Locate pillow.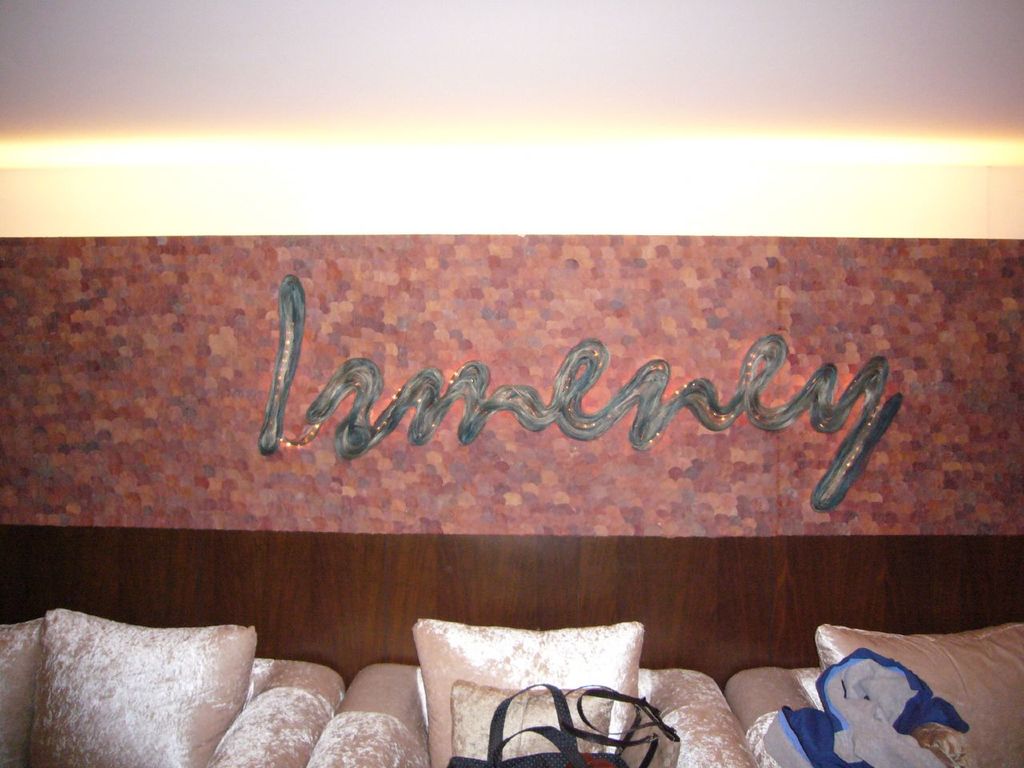
Bounding box: 814:623:1023:767.
